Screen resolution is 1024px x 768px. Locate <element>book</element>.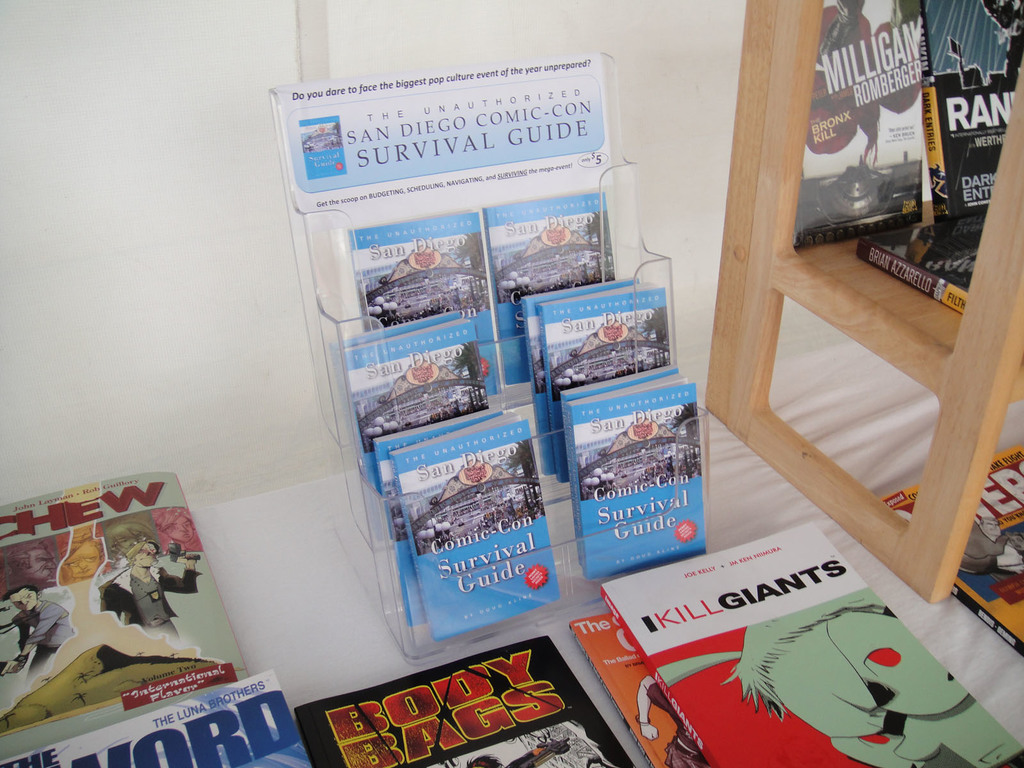
x1=883 y1=445 x2=1023 y2=651.
